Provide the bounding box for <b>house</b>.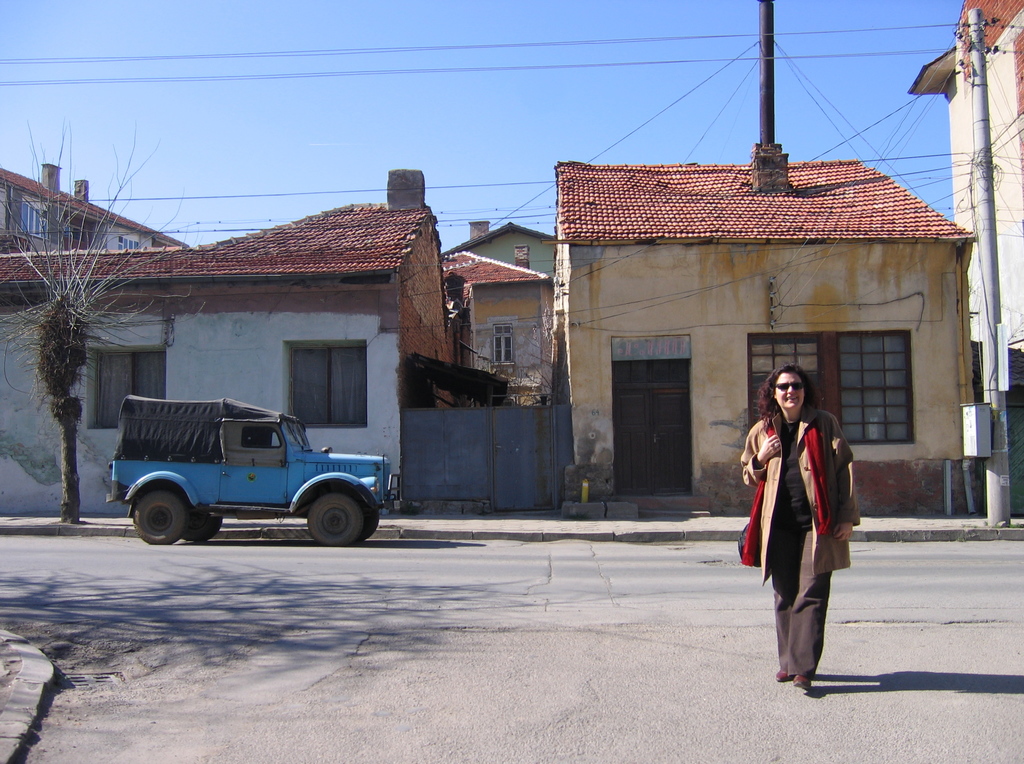
[x1=448, y1=218, x2=559, y2=282].
